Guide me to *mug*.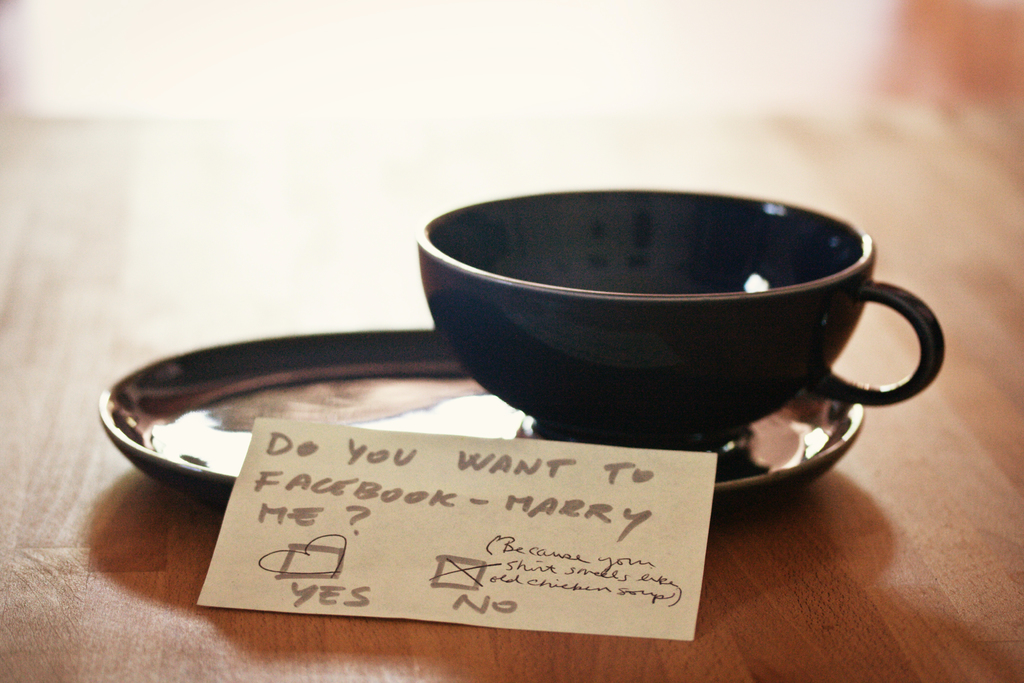
Guidance: <region>413, 188, 945, 446</region>.
